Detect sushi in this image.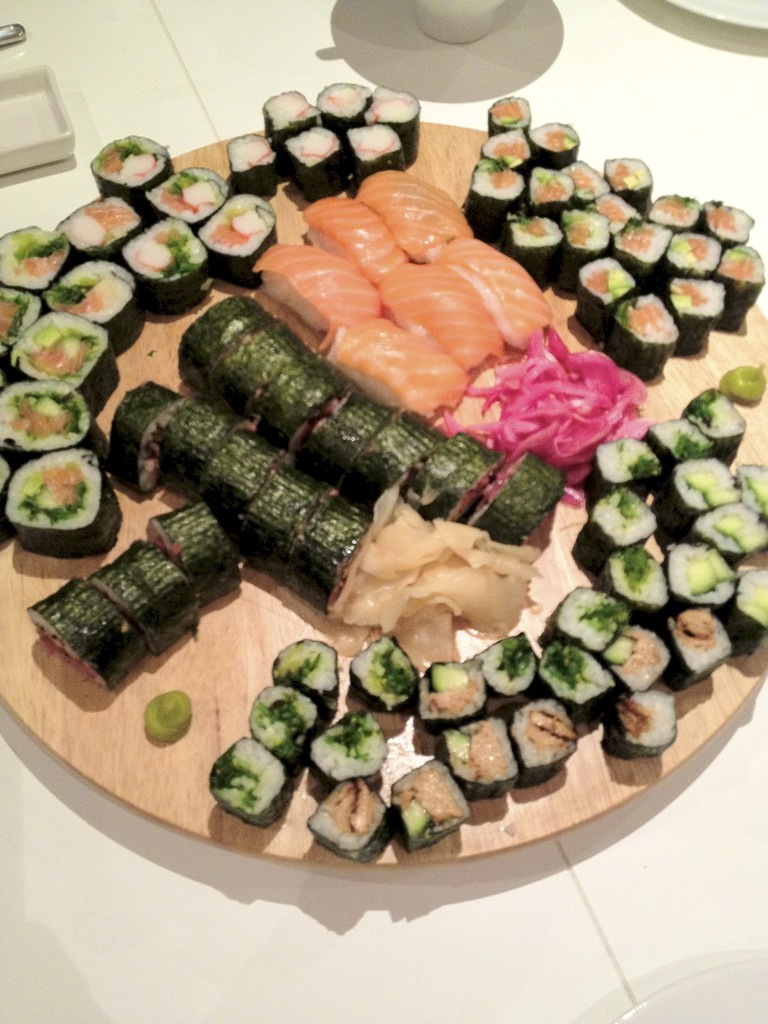
Detection: detection(294, 492, 366, 609).
